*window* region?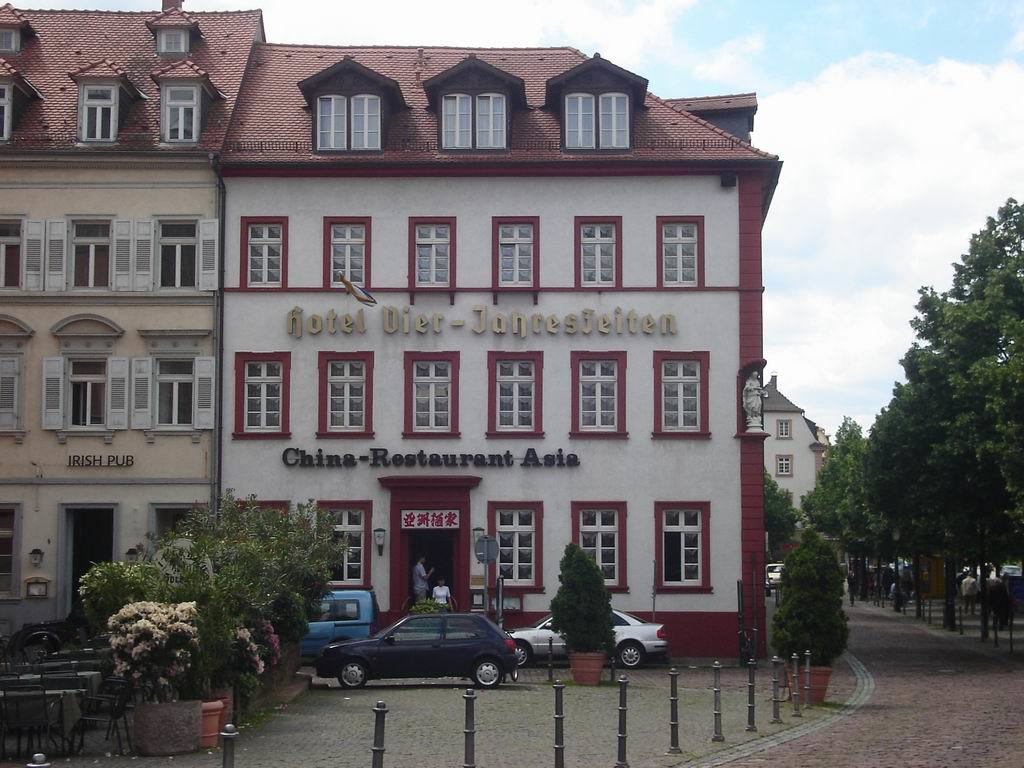
l=306, t=601, r=358, b=622
